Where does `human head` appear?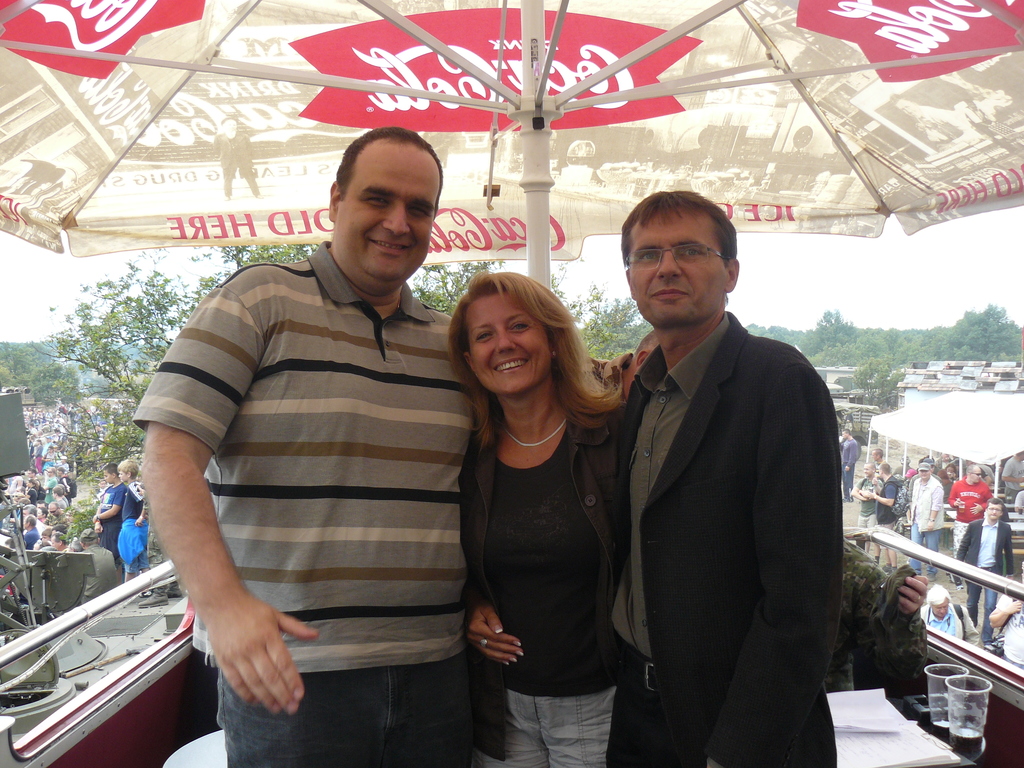
Appears at box(117, 458, 143, 484).
